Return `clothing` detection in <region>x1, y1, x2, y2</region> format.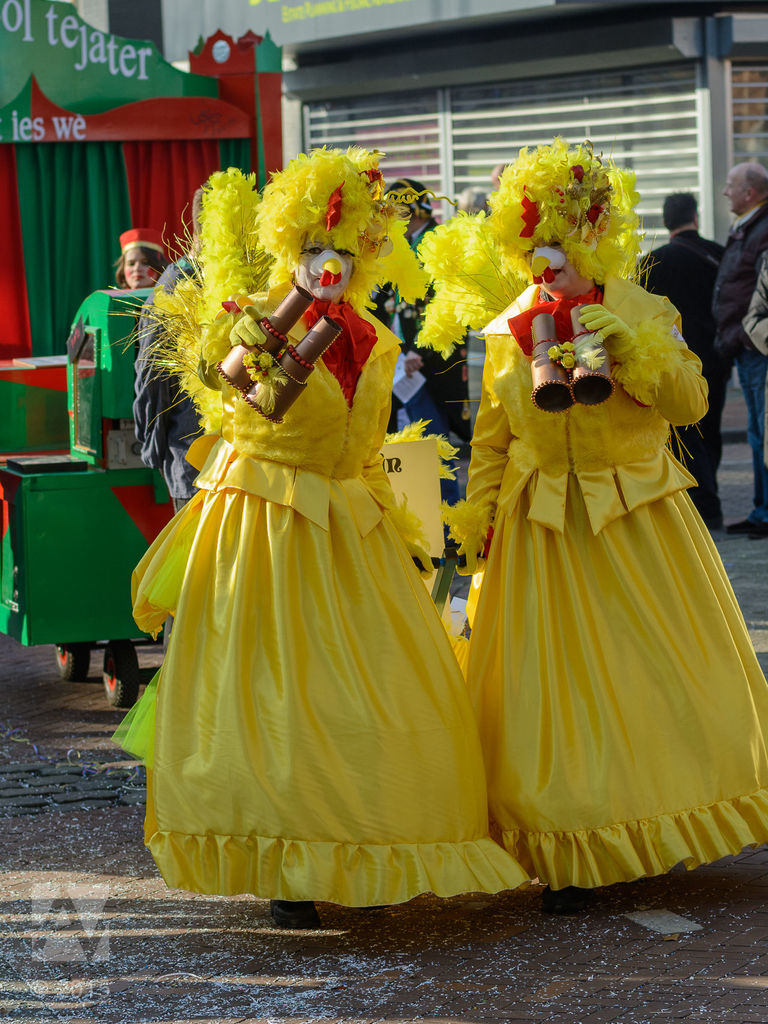
<region>745, 243, 767, 355</region>.
